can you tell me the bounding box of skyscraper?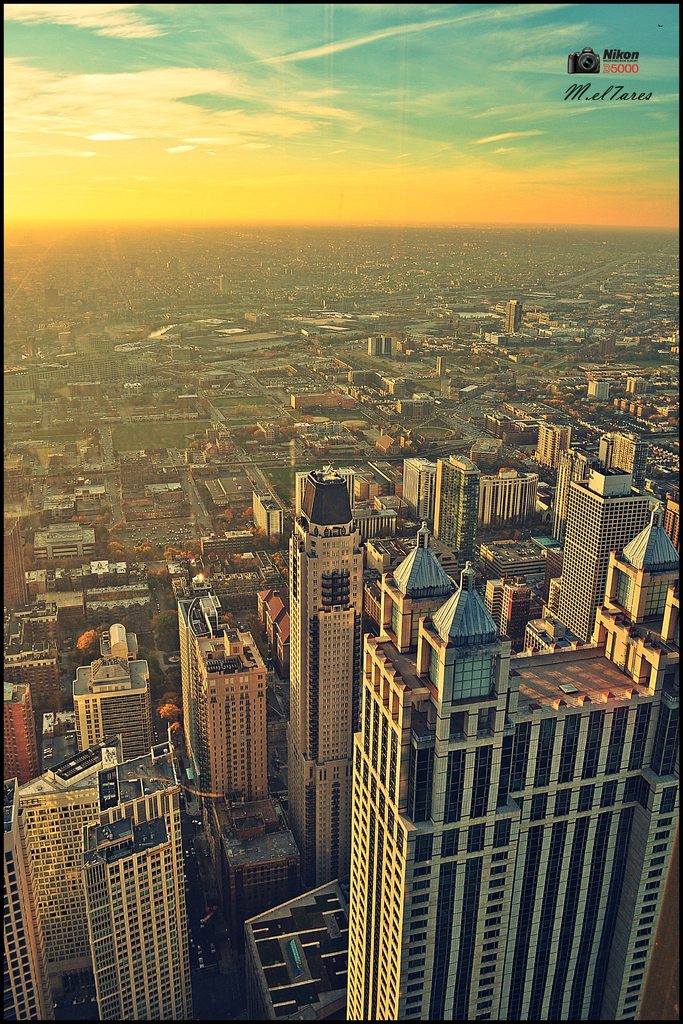
box=[338, 493, 682, 1023].
